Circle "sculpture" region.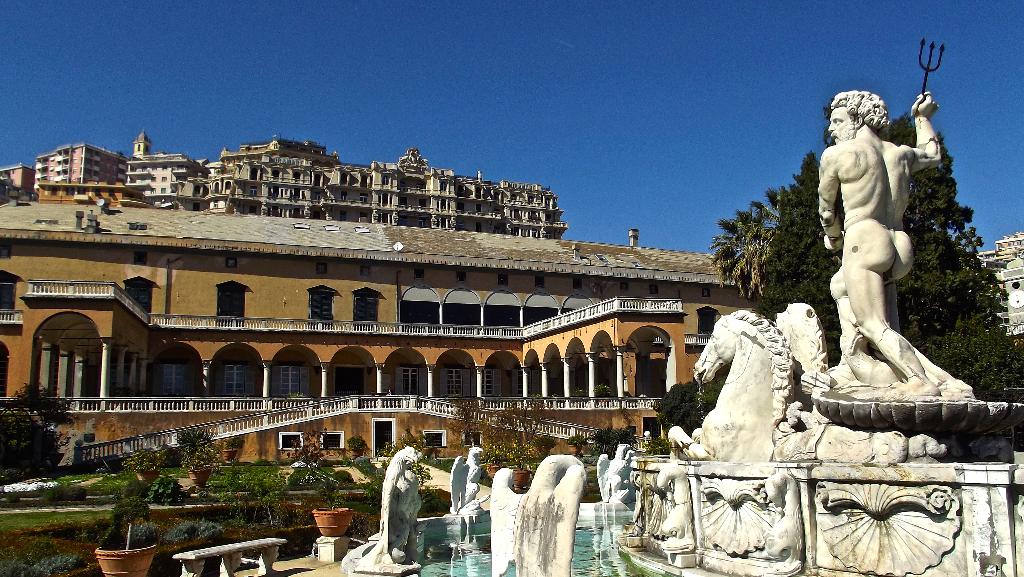
Region: x1=651 y1=465 x2=690 y2=552.
